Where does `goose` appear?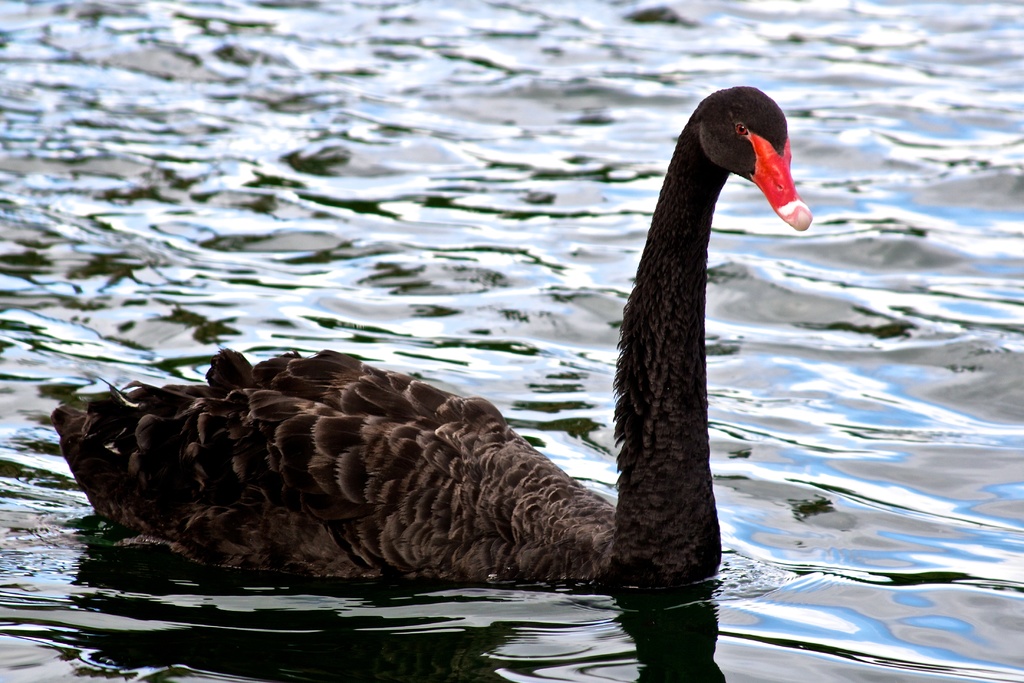
Appears at BBox(45, 75, 815, 595).
